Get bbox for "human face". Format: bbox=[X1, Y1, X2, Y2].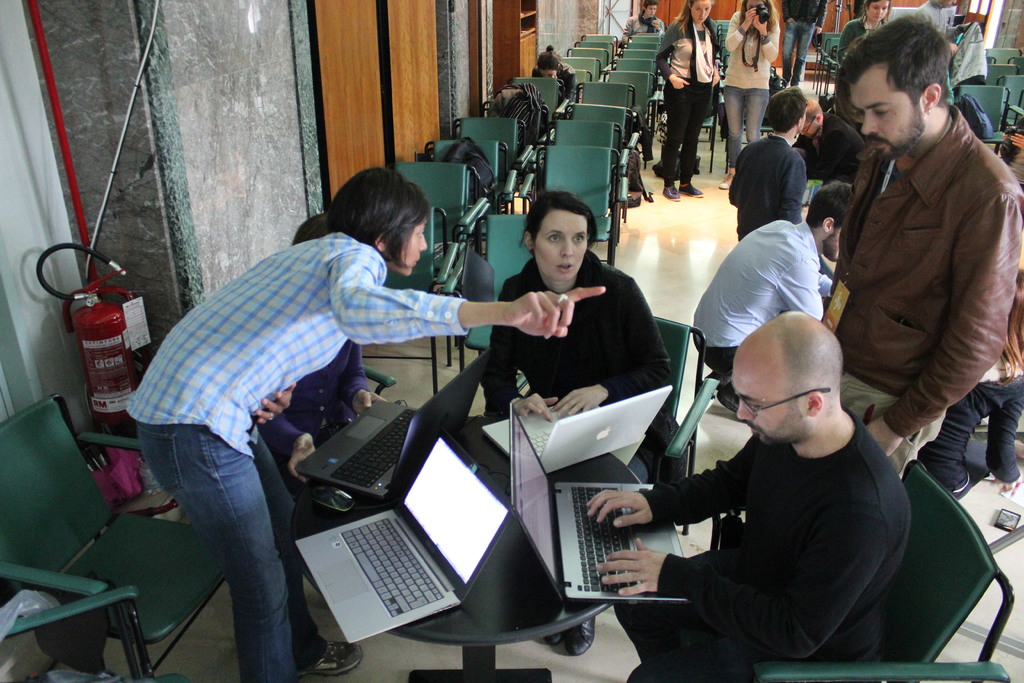
bbox=[732, 345, 806, 445].
